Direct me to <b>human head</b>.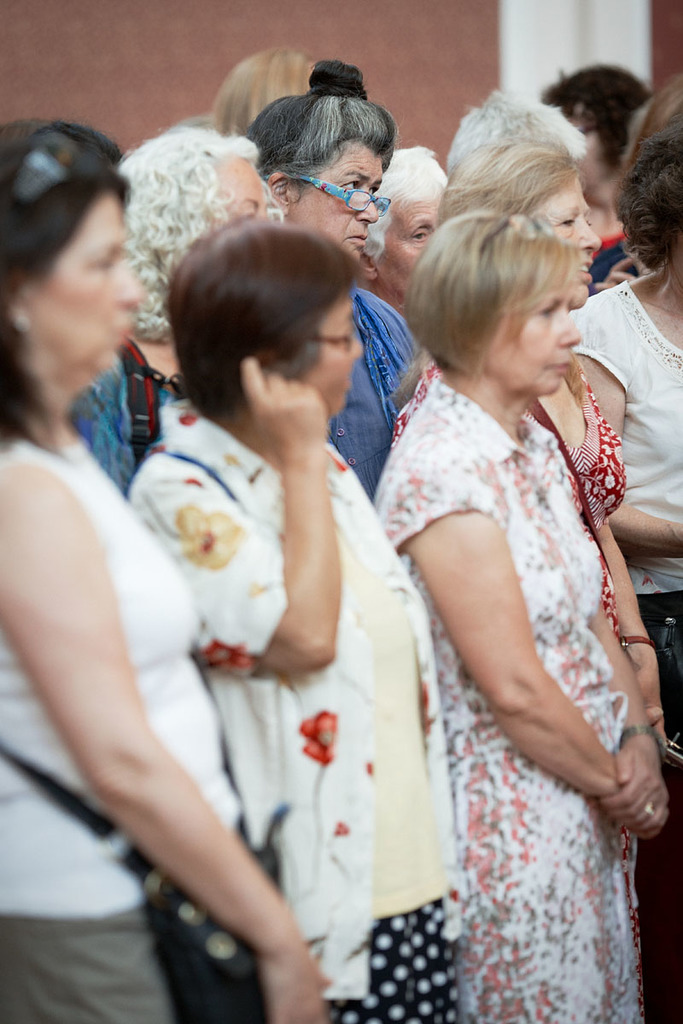
Direction: {"x1": 149, "y1": 201, "x2": 382, "y2": 424}.
